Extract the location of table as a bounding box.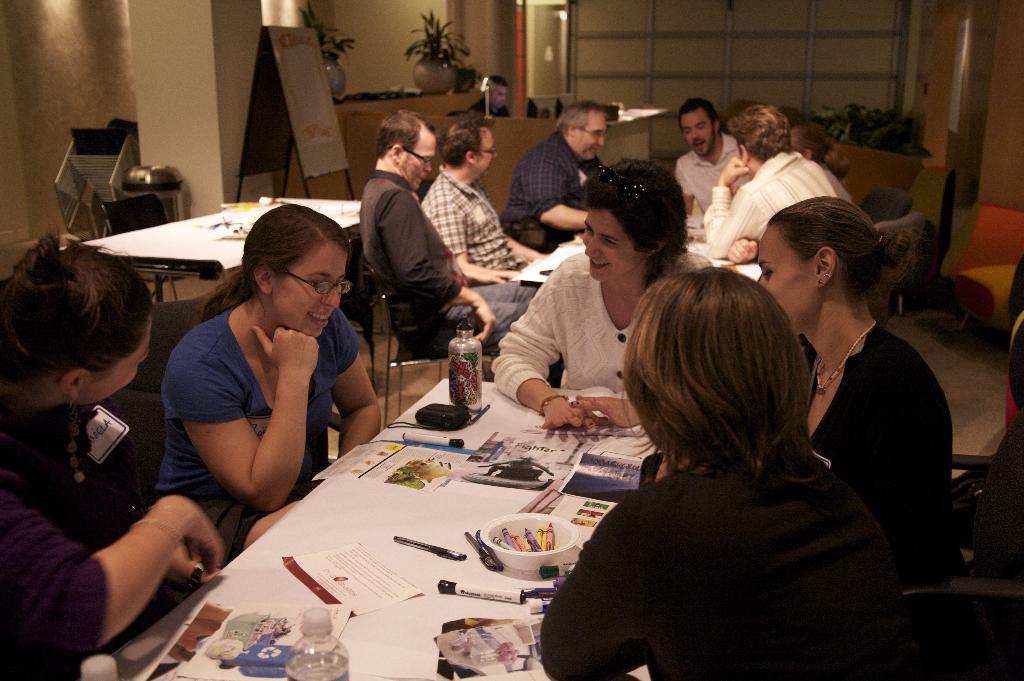
crop(59, 188, 379, 304).
